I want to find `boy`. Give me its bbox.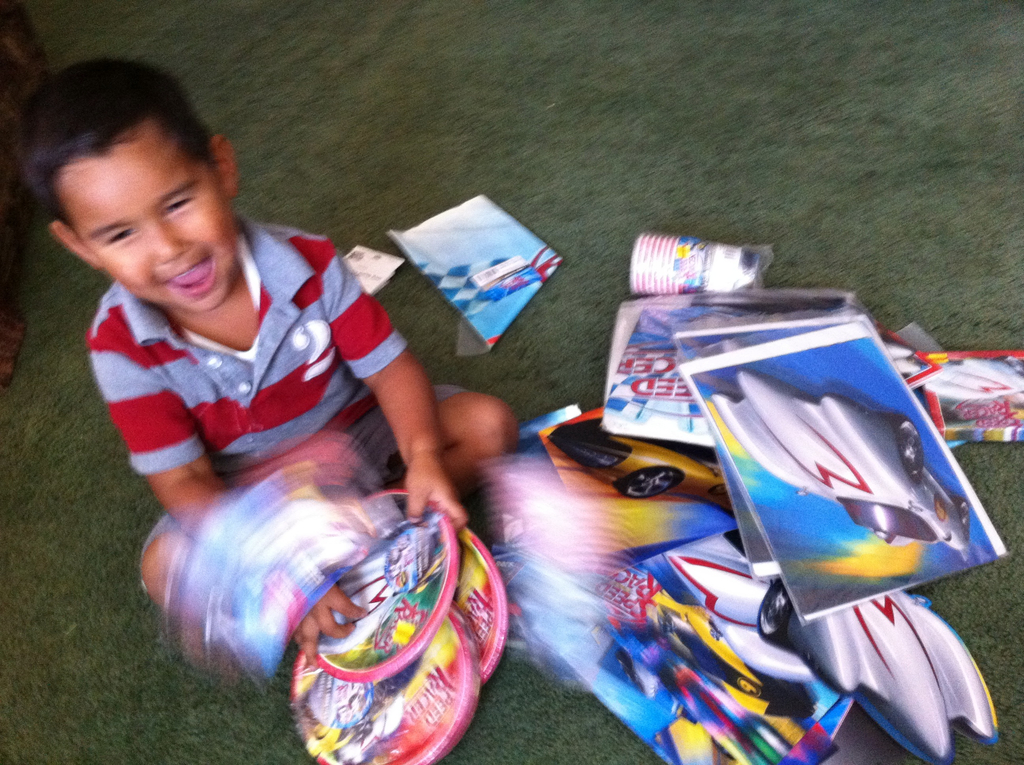
box=[0, 57, 556, 737].
